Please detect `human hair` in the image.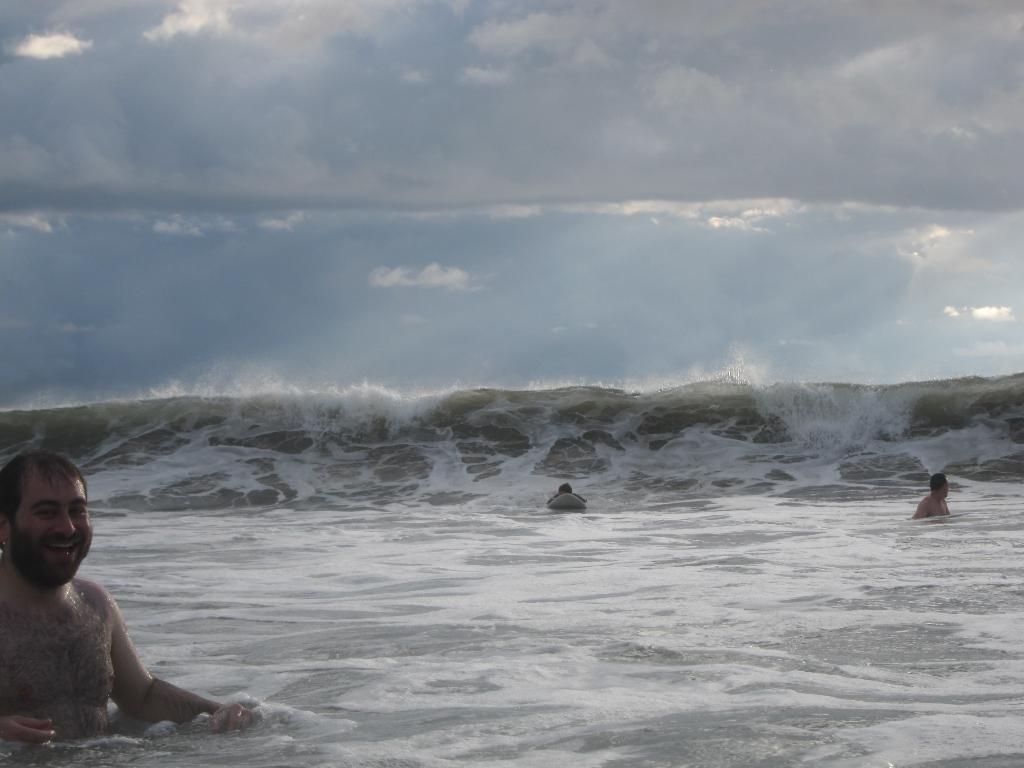
[927,474,948,492].
